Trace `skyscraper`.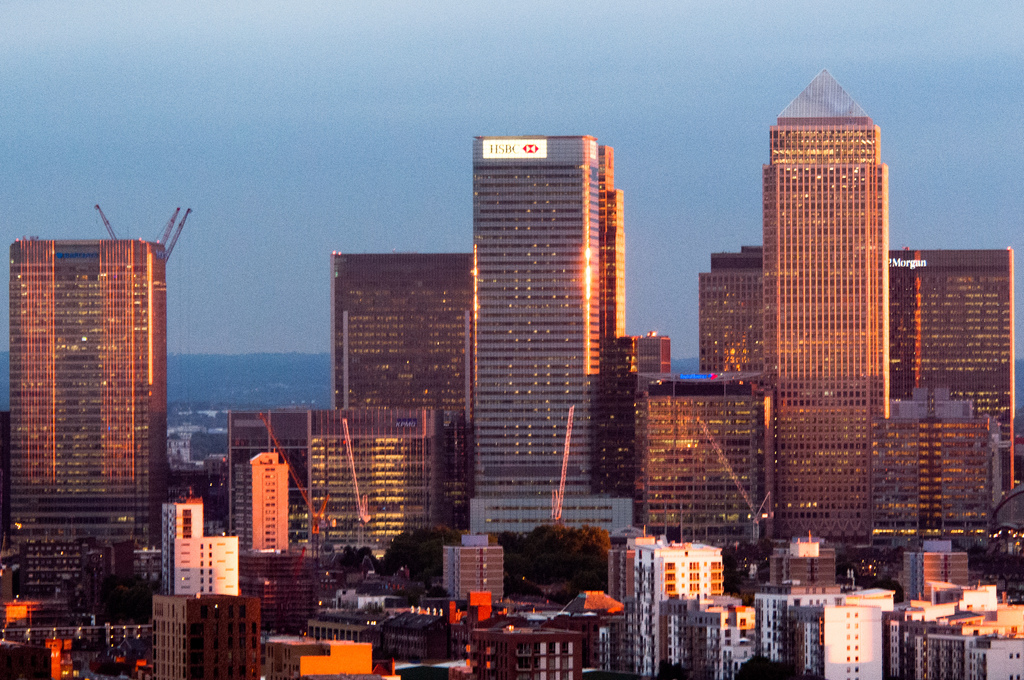
Traced to bbox=(755, 67, 901, 569).
